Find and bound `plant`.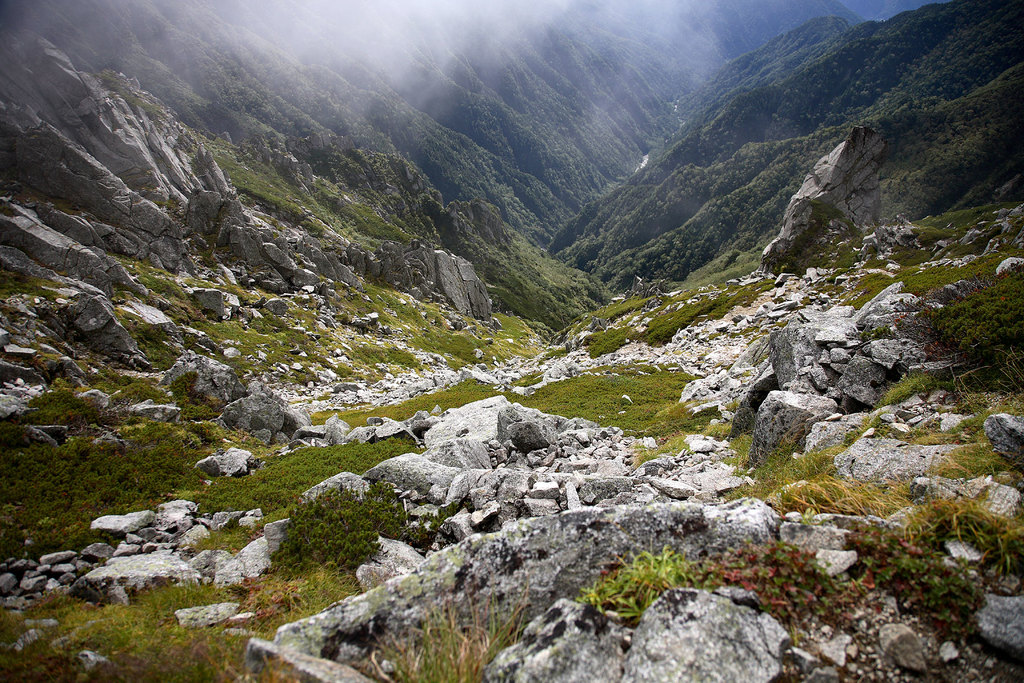
Bound: BBox(521, 362, 692, 450).
